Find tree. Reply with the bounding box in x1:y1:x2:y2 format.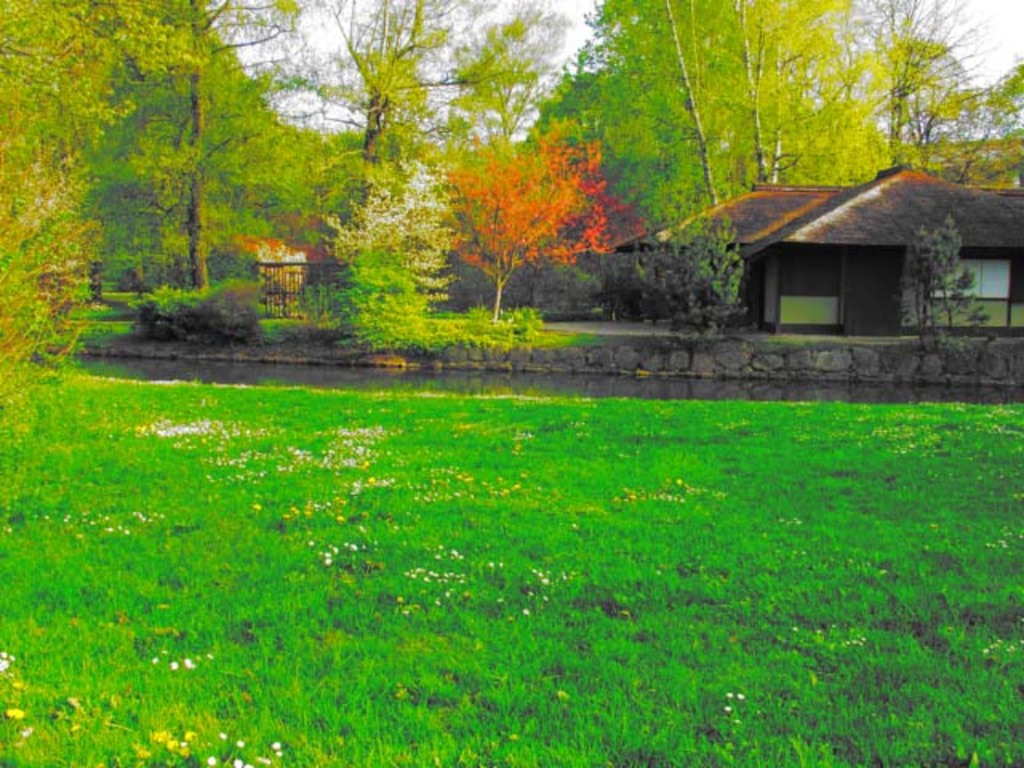
94:0:315:291.
